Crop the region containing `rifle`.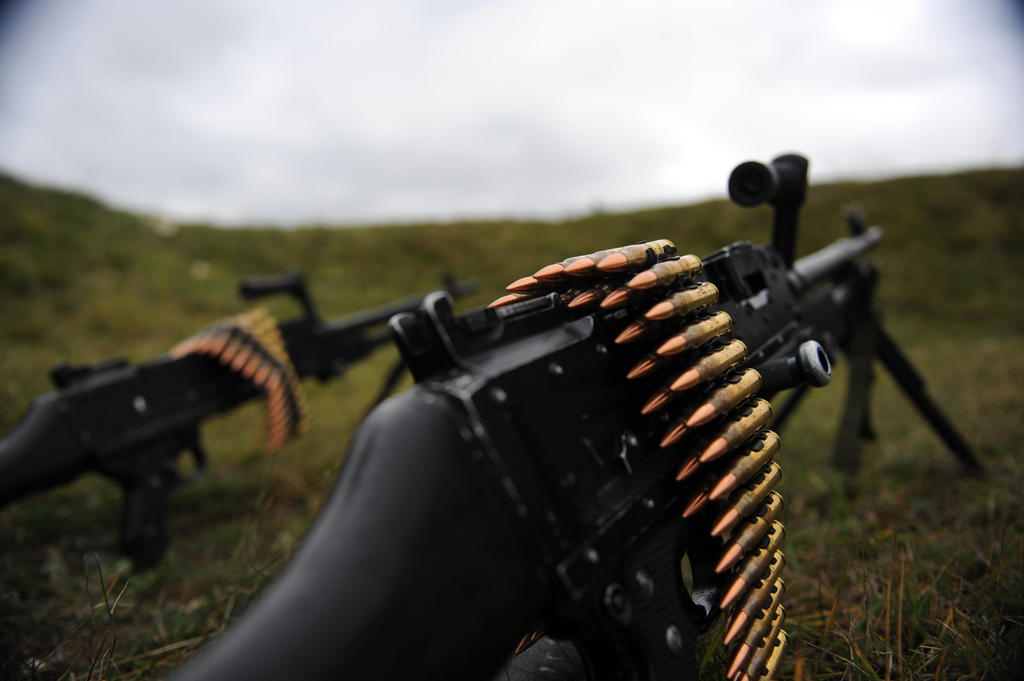
Crop region: crop(0, 268, 483, 575).
